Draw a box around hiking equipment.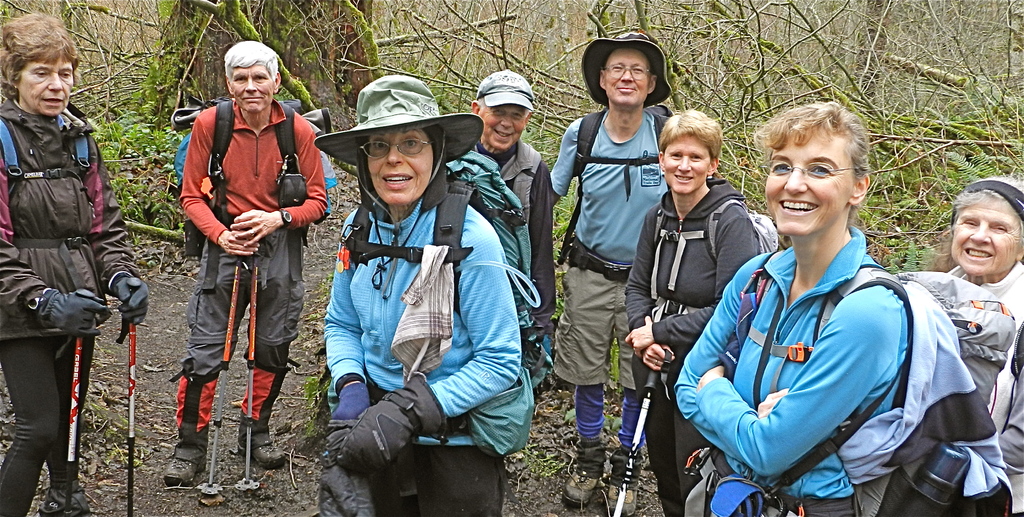
left=333, top=147, right=539, bottom=400.
